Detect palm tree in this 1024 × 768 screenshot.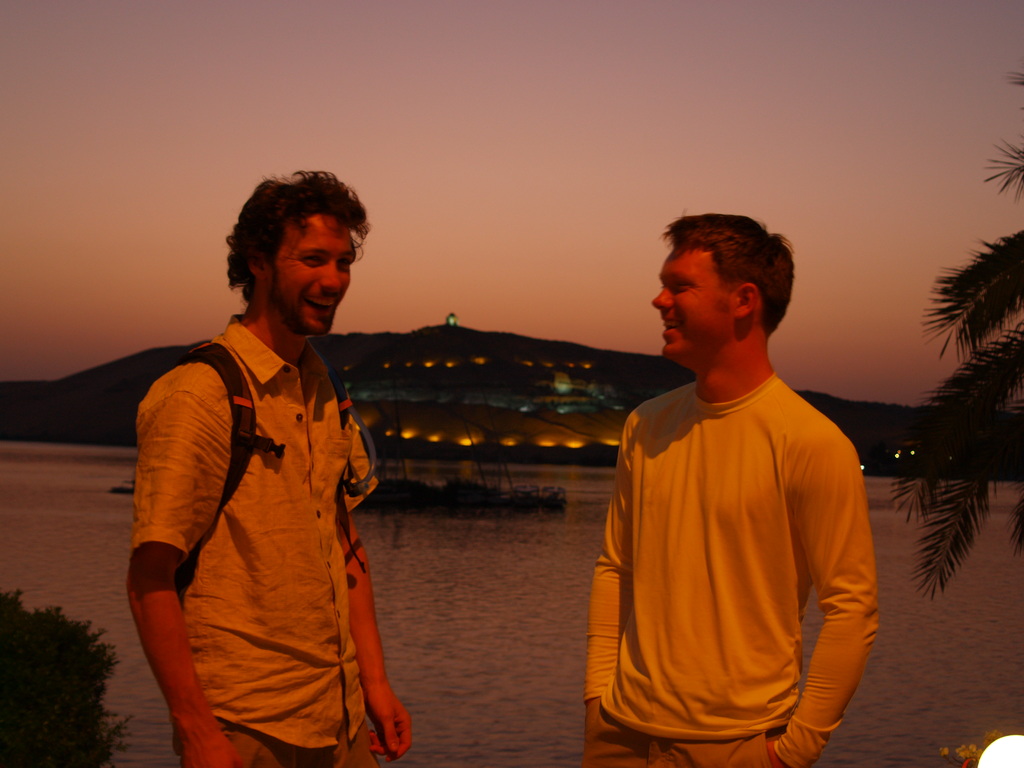
Detection: bbox=[894, 67, 1023, 589].
